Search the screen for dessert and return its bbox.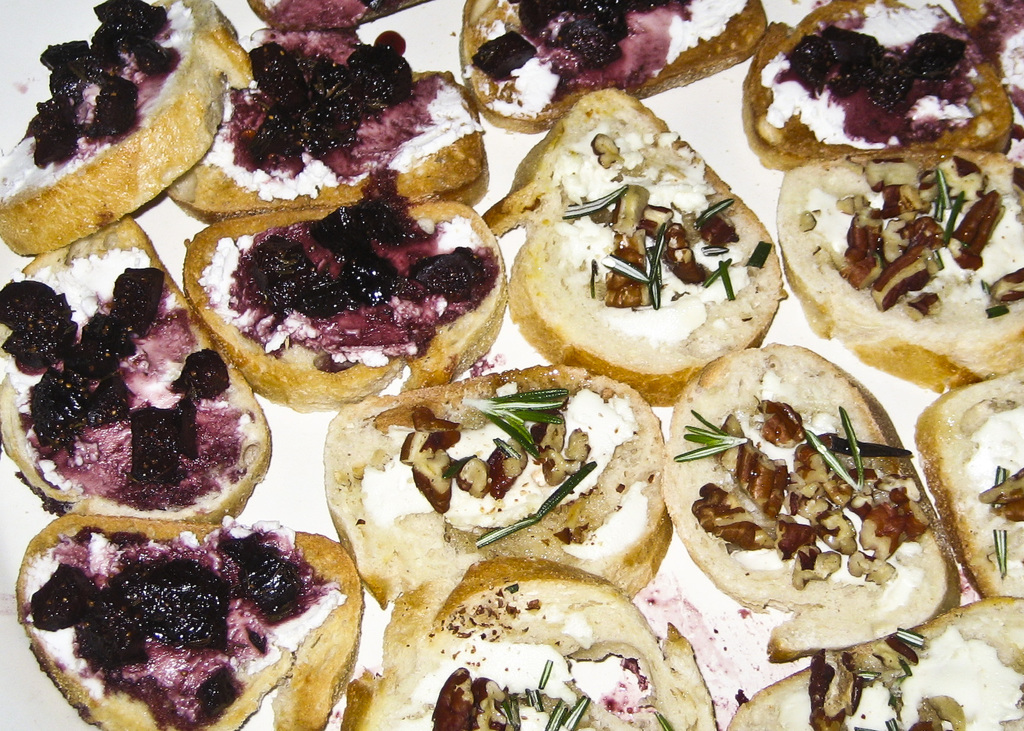
Found: rect(164, 29, 492, 209).
